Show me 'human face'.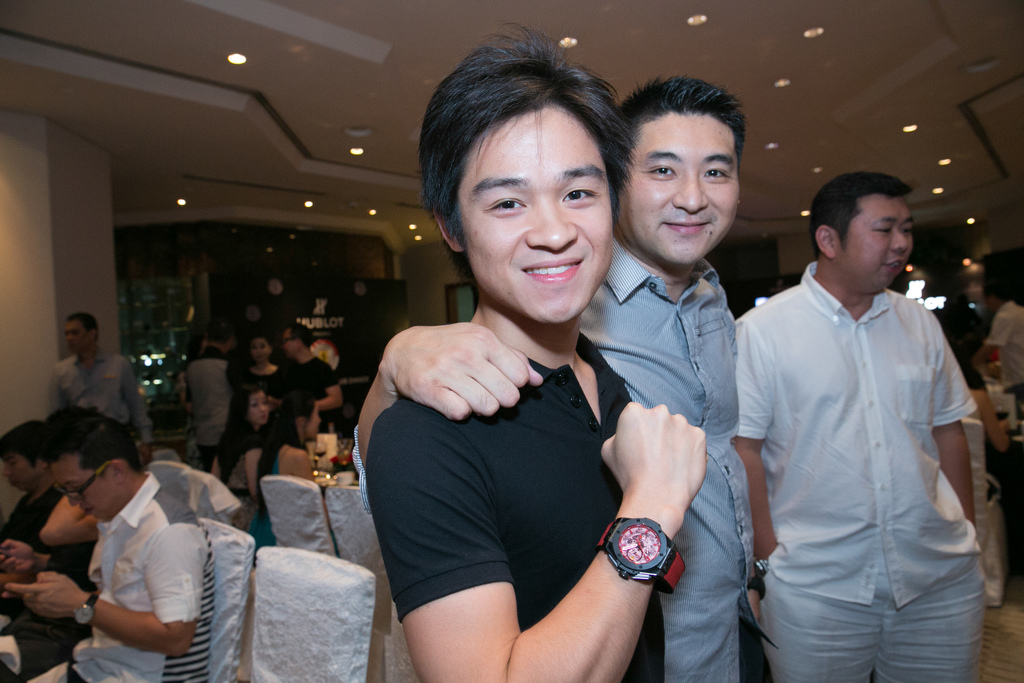
'human face' is here: pyautogui.locateOnScreen(48, 454, 118, 519).
